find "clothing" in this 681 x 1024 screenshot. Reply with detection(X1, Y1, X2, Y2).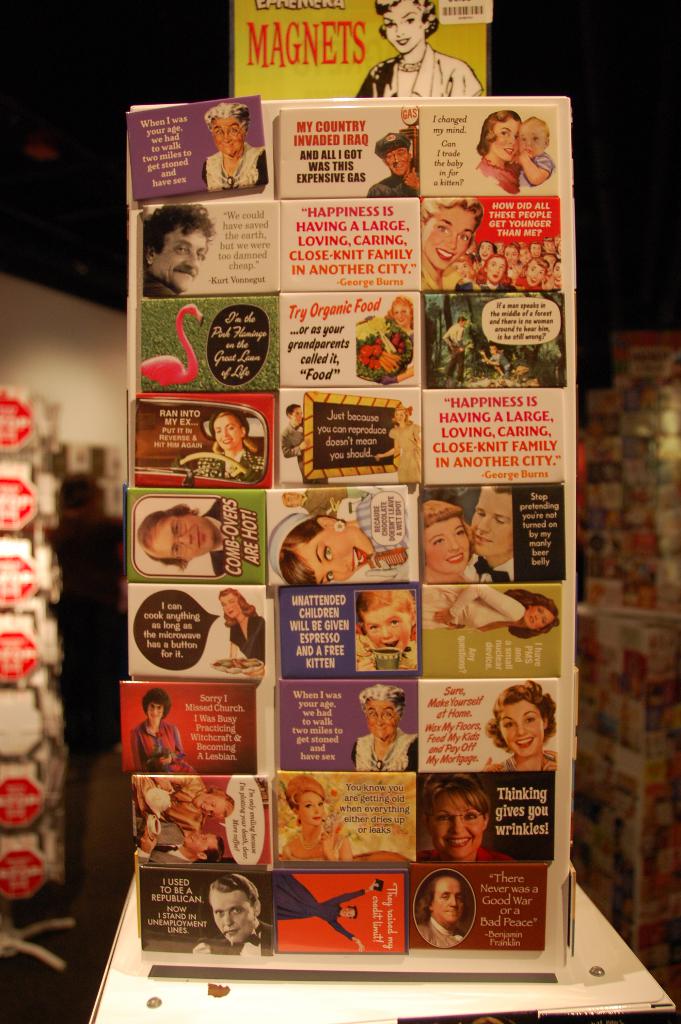
detection(131, 827, 198, 870).
